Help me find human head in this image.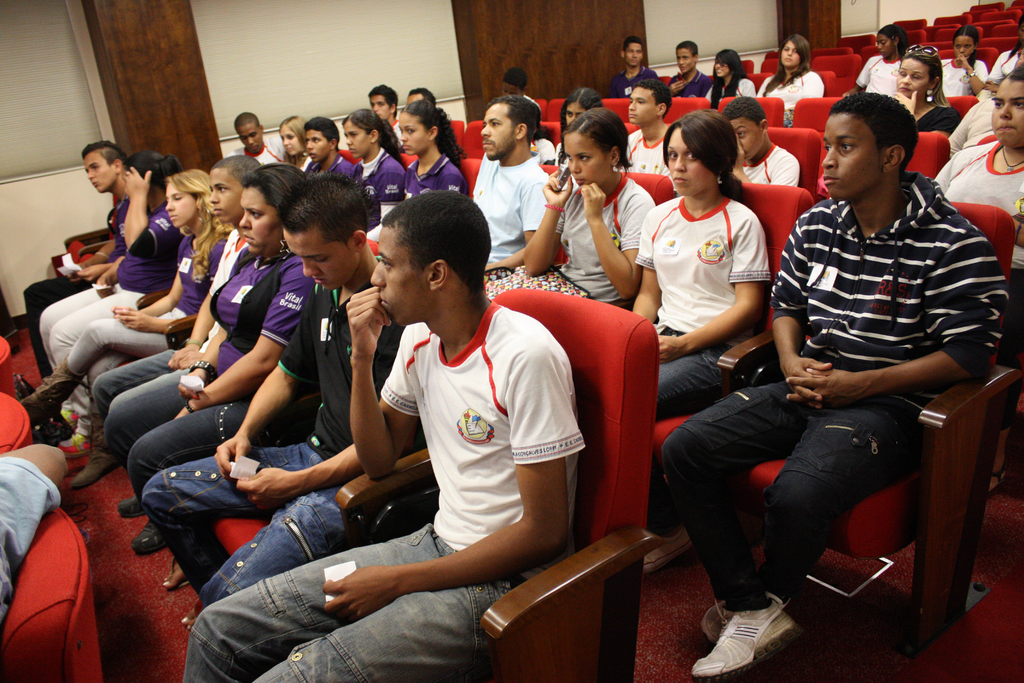
Found it: [x1=563, y1=107, x2=627, y2=186].
